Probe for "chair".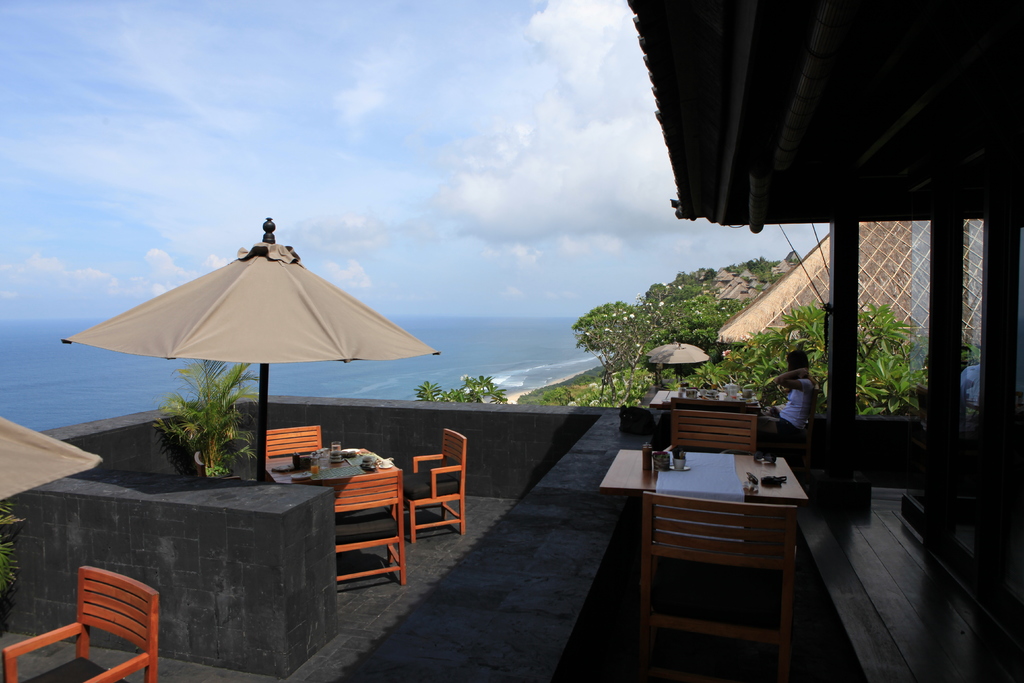
Probe result: detection(299, 465, 404, 595).
